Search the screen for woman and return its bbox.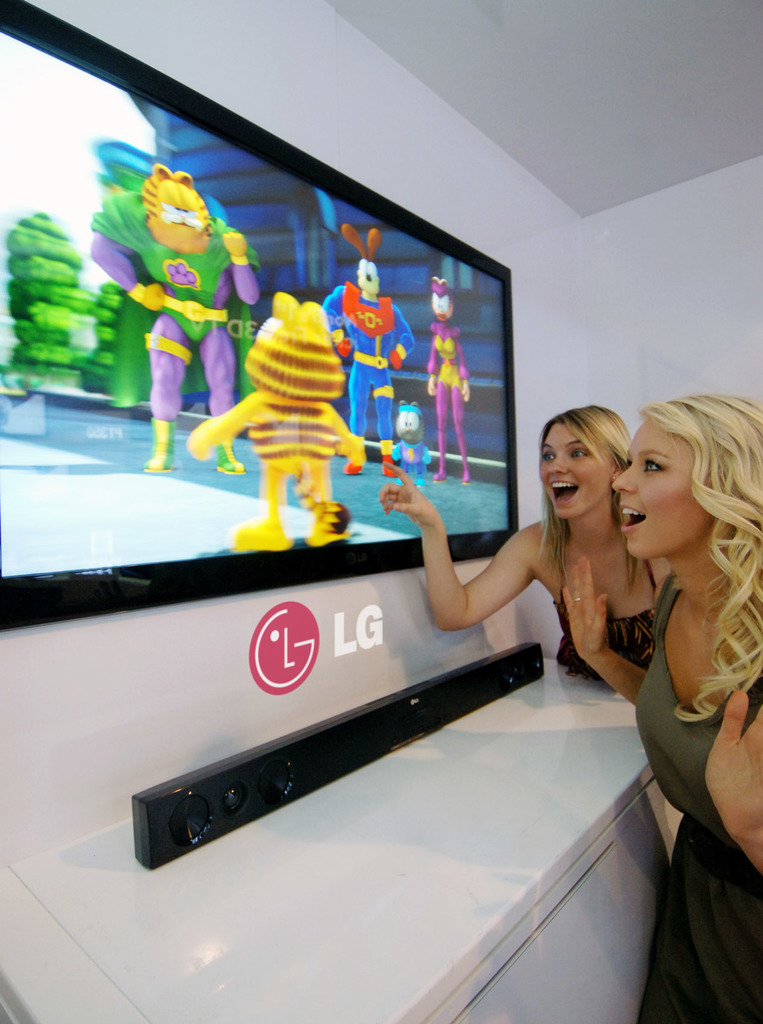
Found: BBox(377, 399, 684, 672).
